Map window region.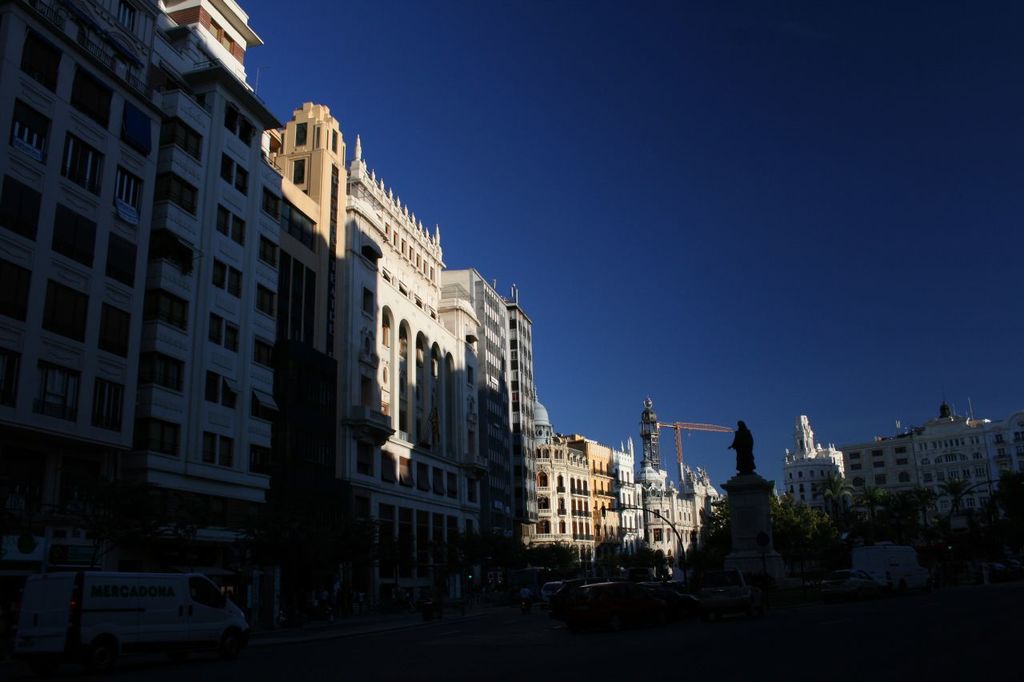
Mapped to box=[898, 469, 912, 488].
